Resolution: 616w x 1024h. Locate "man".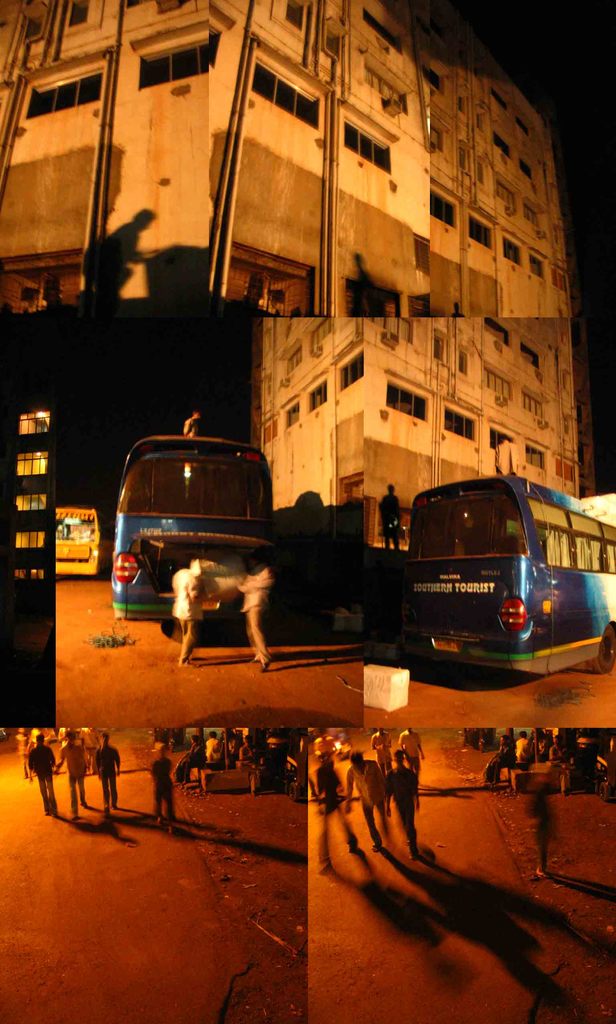
(x1=344, y1=751, x2=387, y2=849).
